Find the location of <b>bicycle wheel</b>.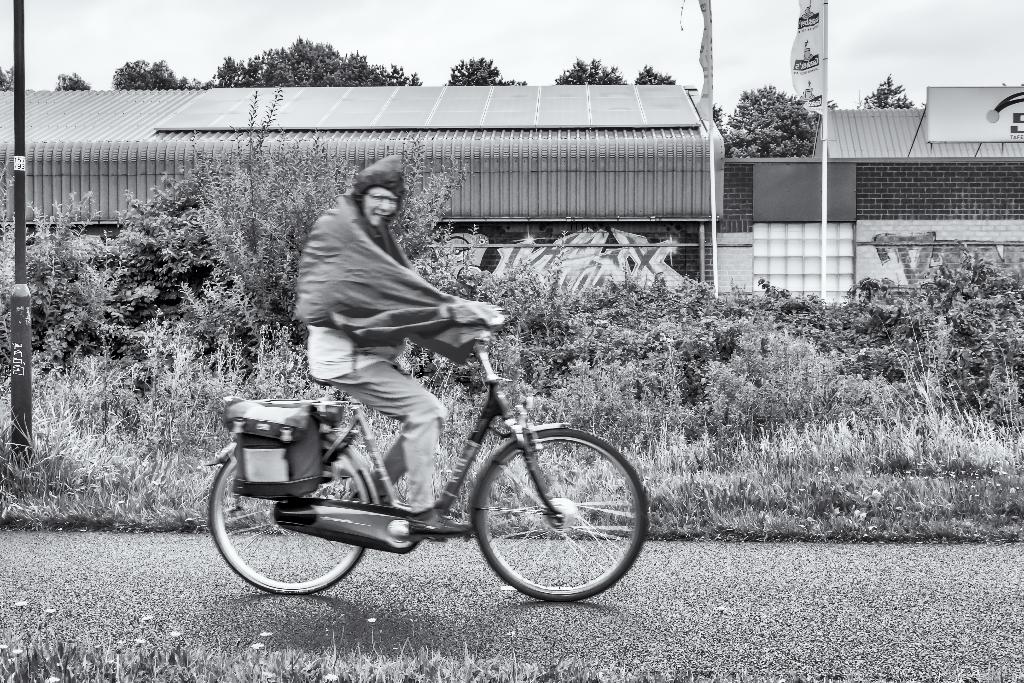
Location: (left=461, top=445, right=656, bottom=619).
